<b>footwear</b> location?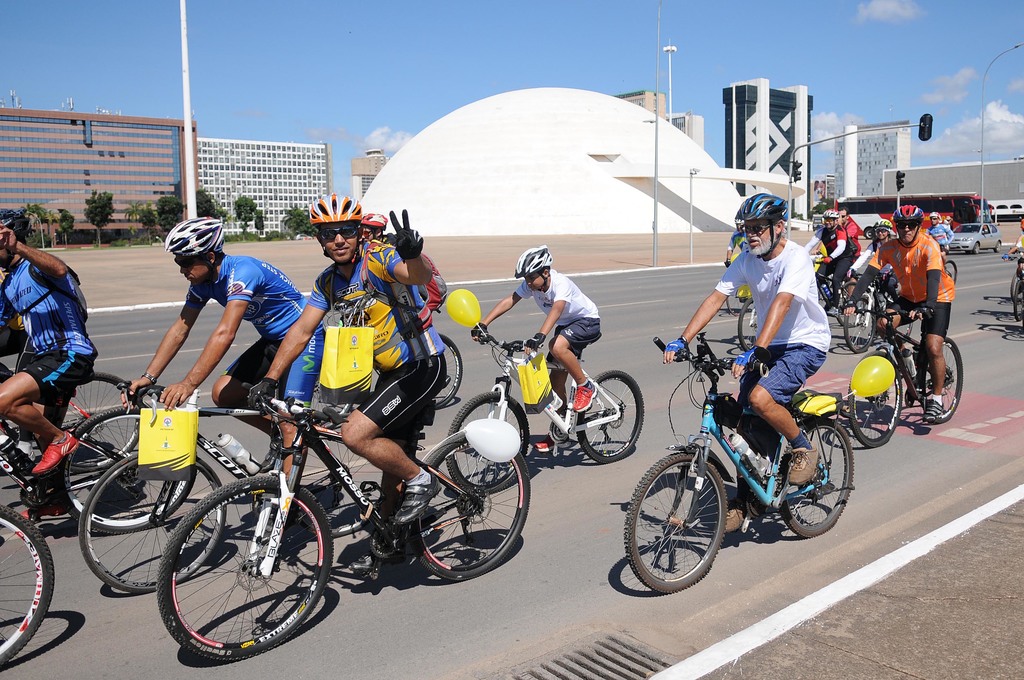
rect(393, 470, 444, 529)
